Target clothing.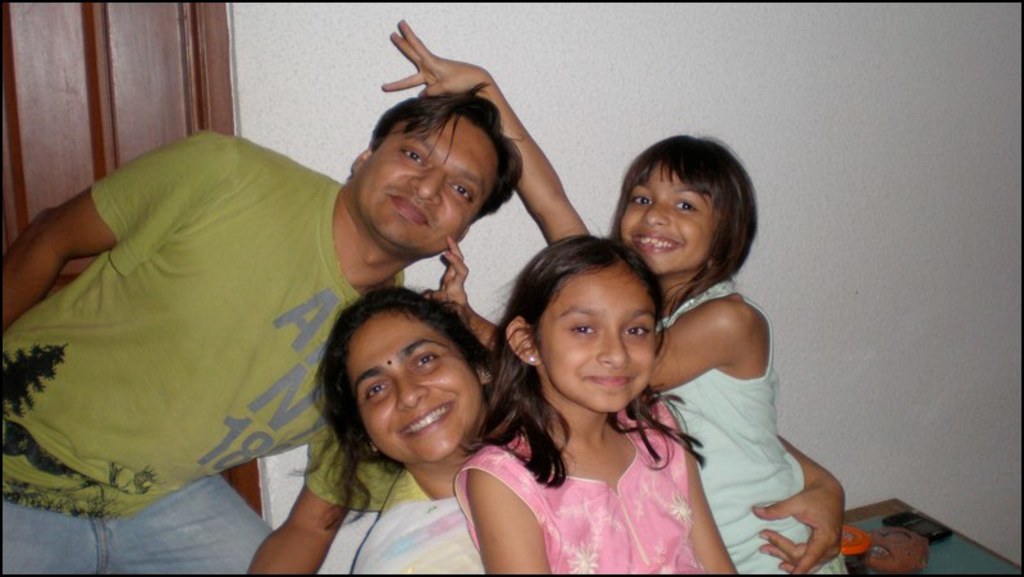
Target region: pyautogui.locateOnScreen(649, 279, 846, 576).
